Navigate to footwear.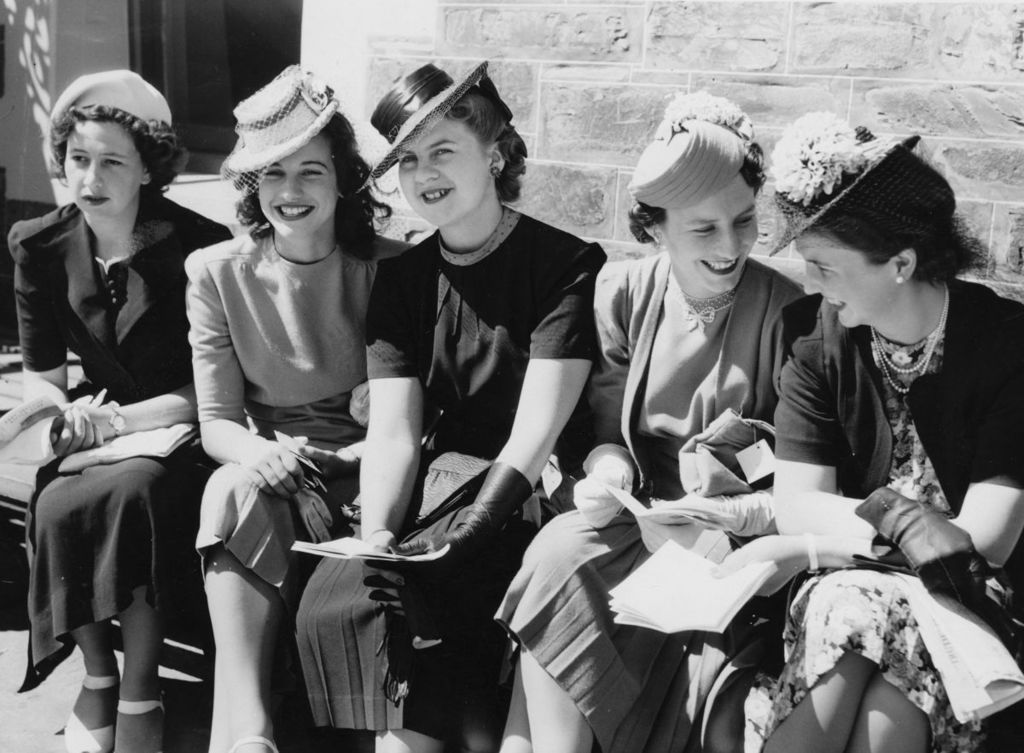
Navigation target: region(59, 670, 119, 752).
